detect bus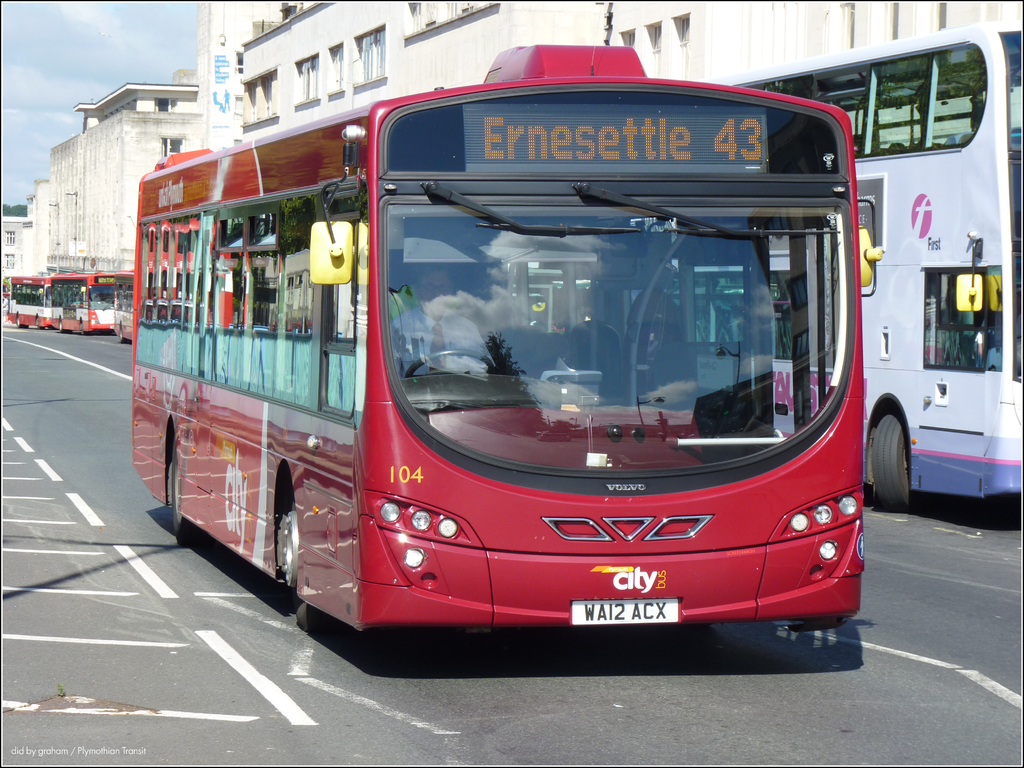
(111, 274, 135, 340)
